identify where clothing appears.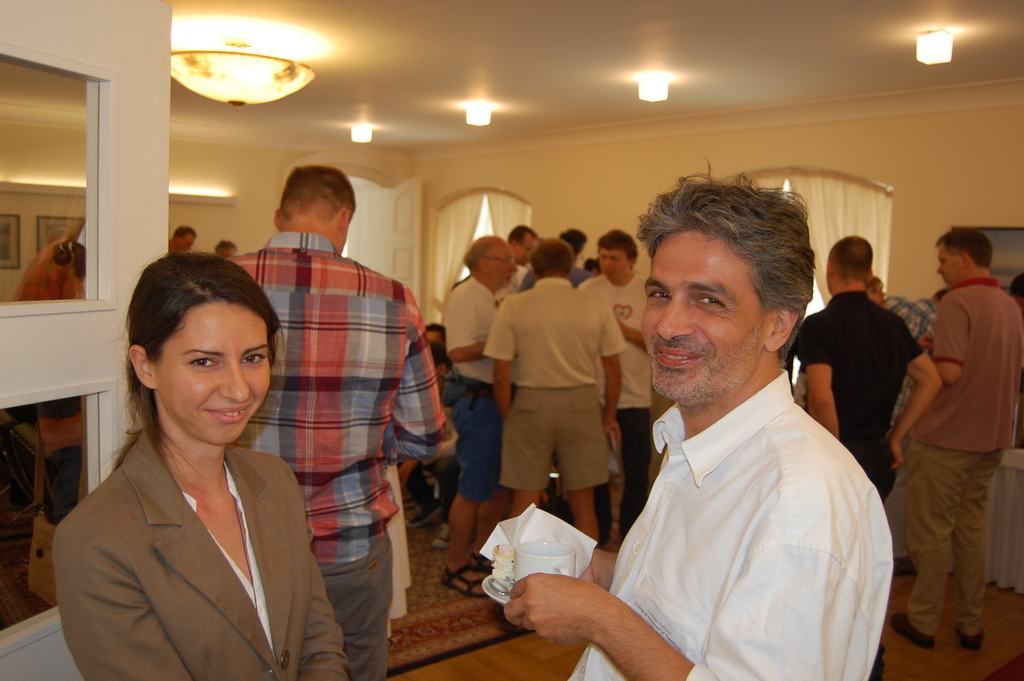
Appears at [x1=210, y1=244, x2=451, y2=680].
